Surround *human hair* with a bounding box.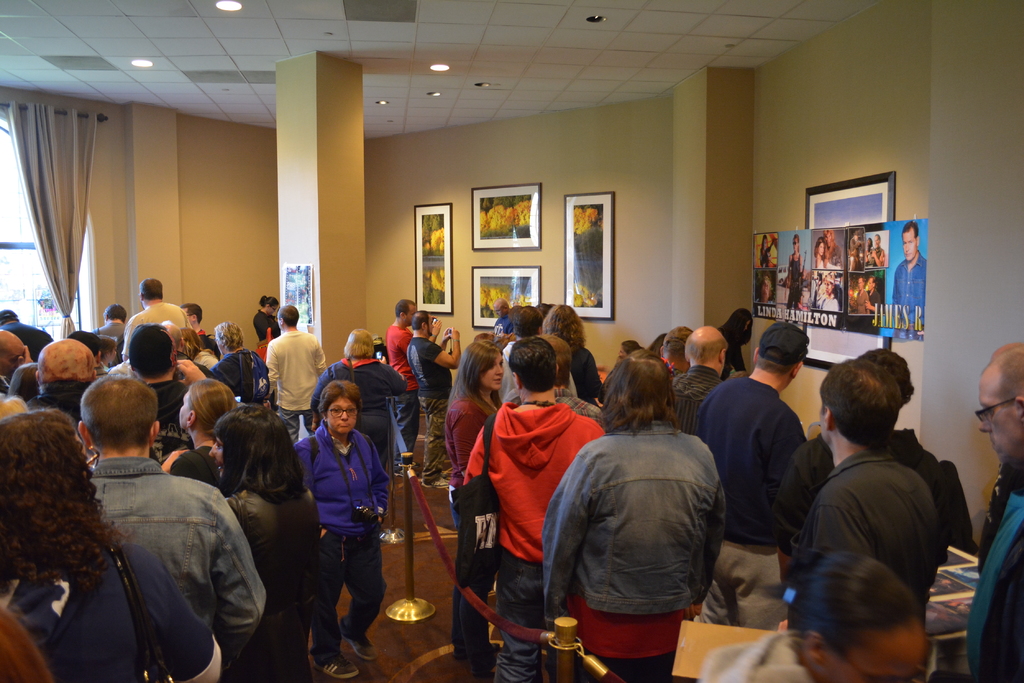
detection(509, 335, 557, 395).
